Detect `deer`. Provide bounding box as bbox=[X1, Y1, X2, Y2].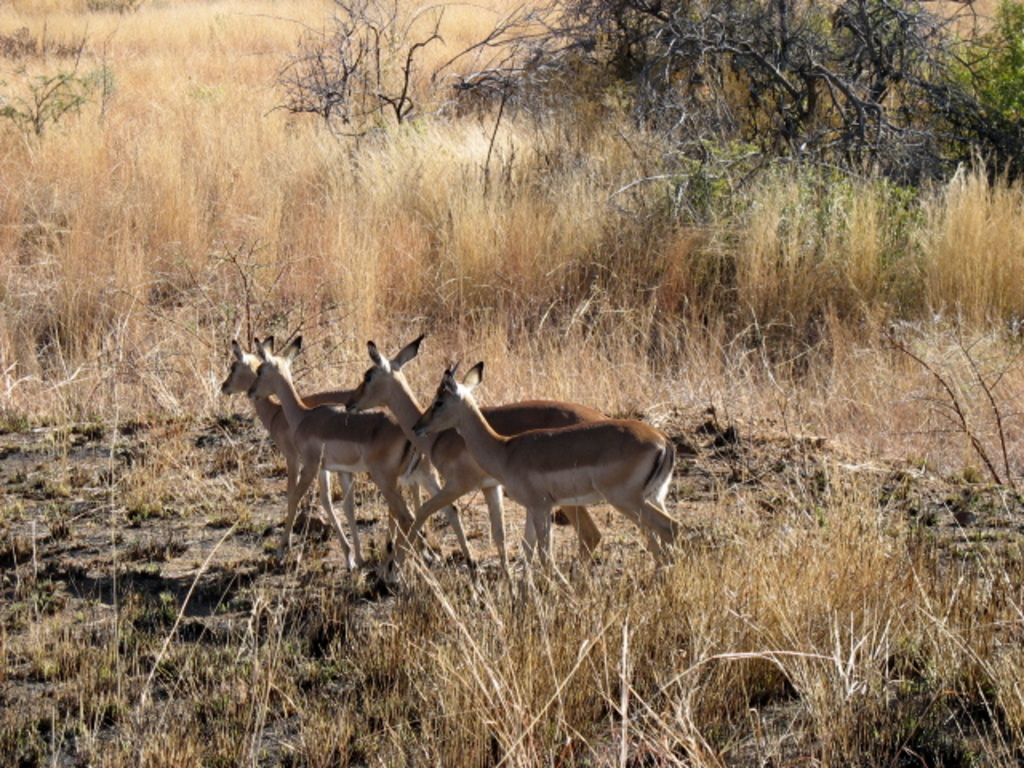
bbox=[346, 333, 608, 576].
